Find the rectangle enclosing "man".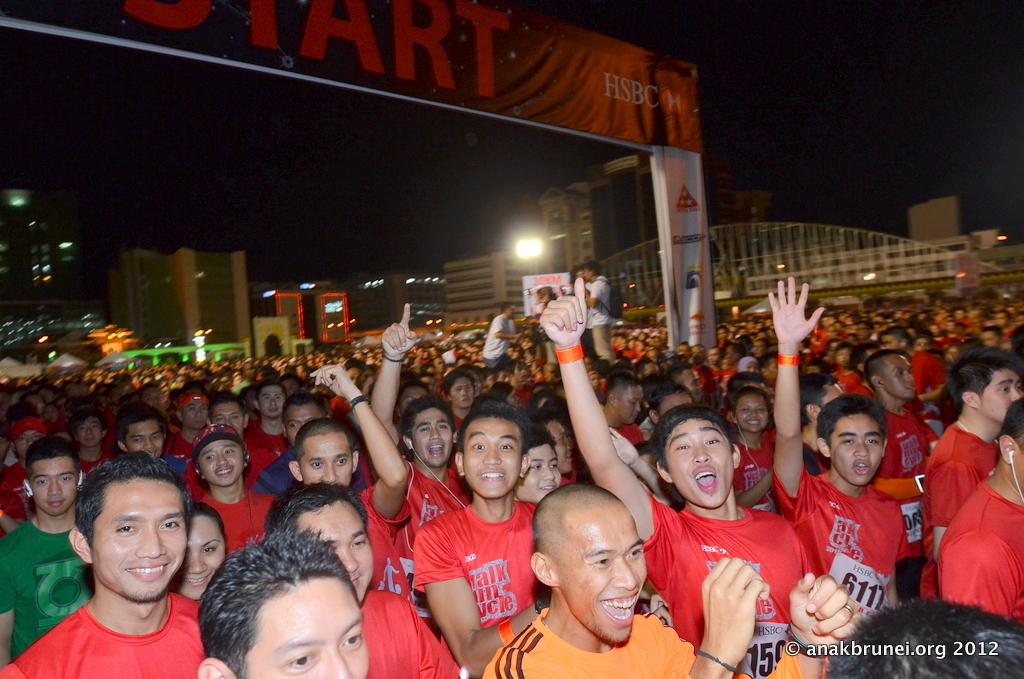
764, 275, 908, 620.
